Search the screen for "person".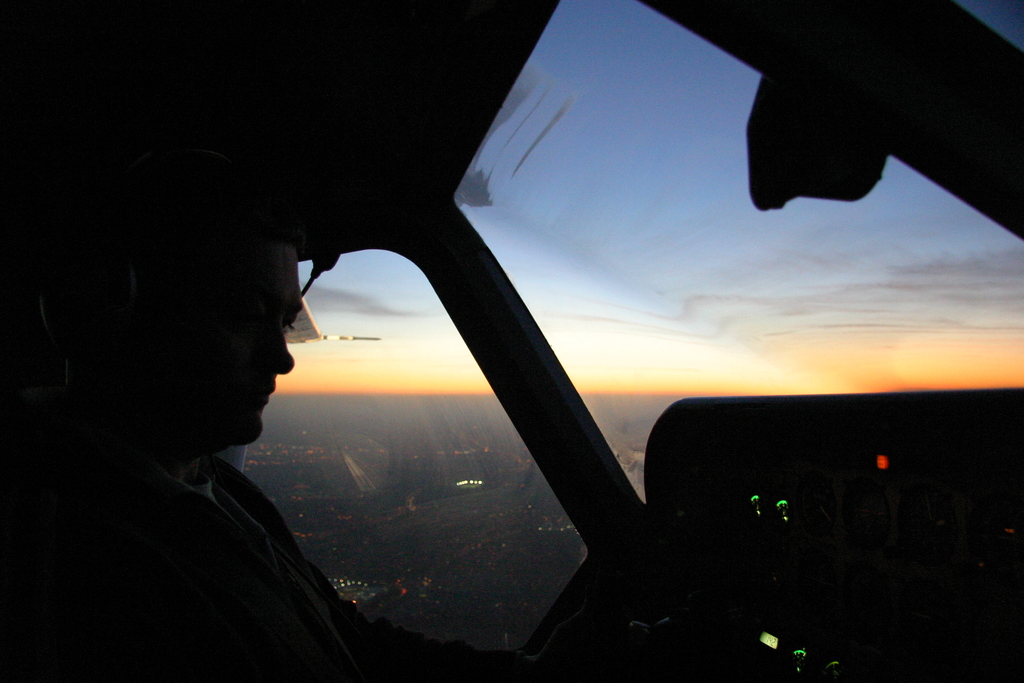
Found at pyautogui.locateOnScreen(2, 189, 466, 682).
